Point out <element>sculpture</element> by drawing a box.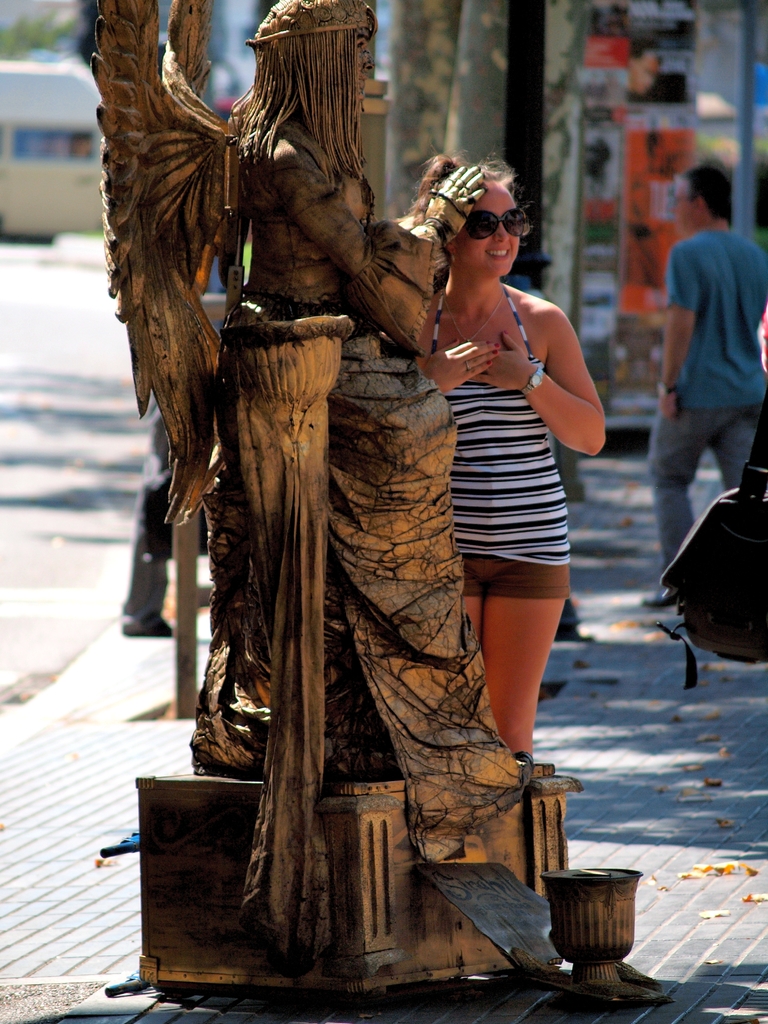
box=[79, 0, 541, 977].
